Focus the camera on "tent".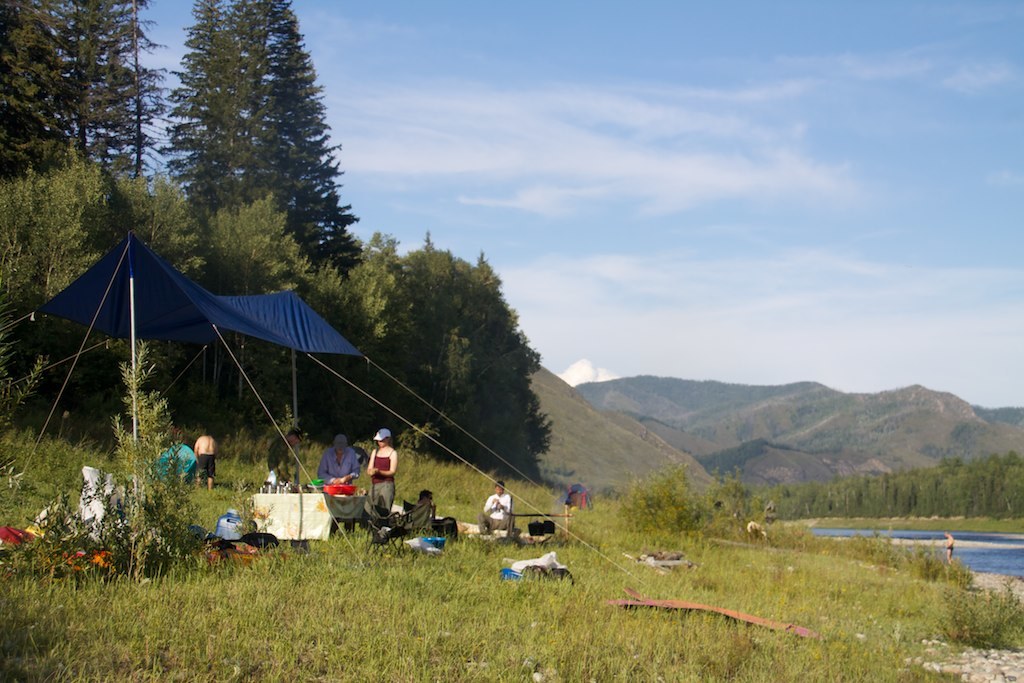
Focus region: bbox(9, 239, 409, 524).
